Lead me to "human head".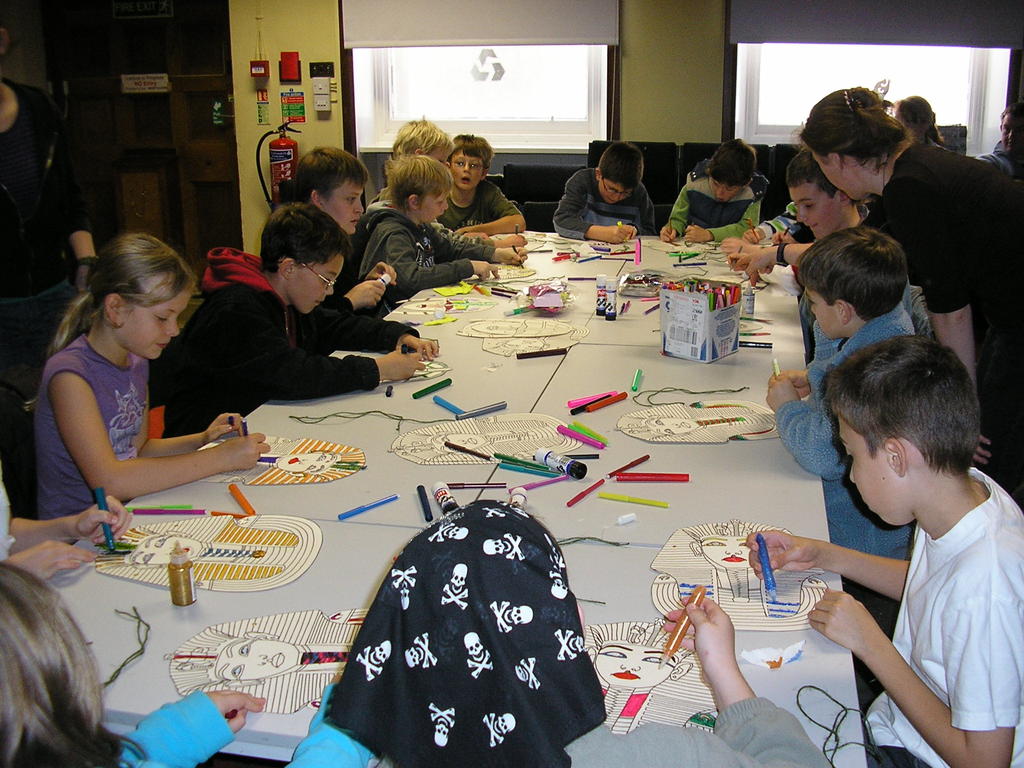
Lead to (left=495, top=333, right=546, bottom=352).
